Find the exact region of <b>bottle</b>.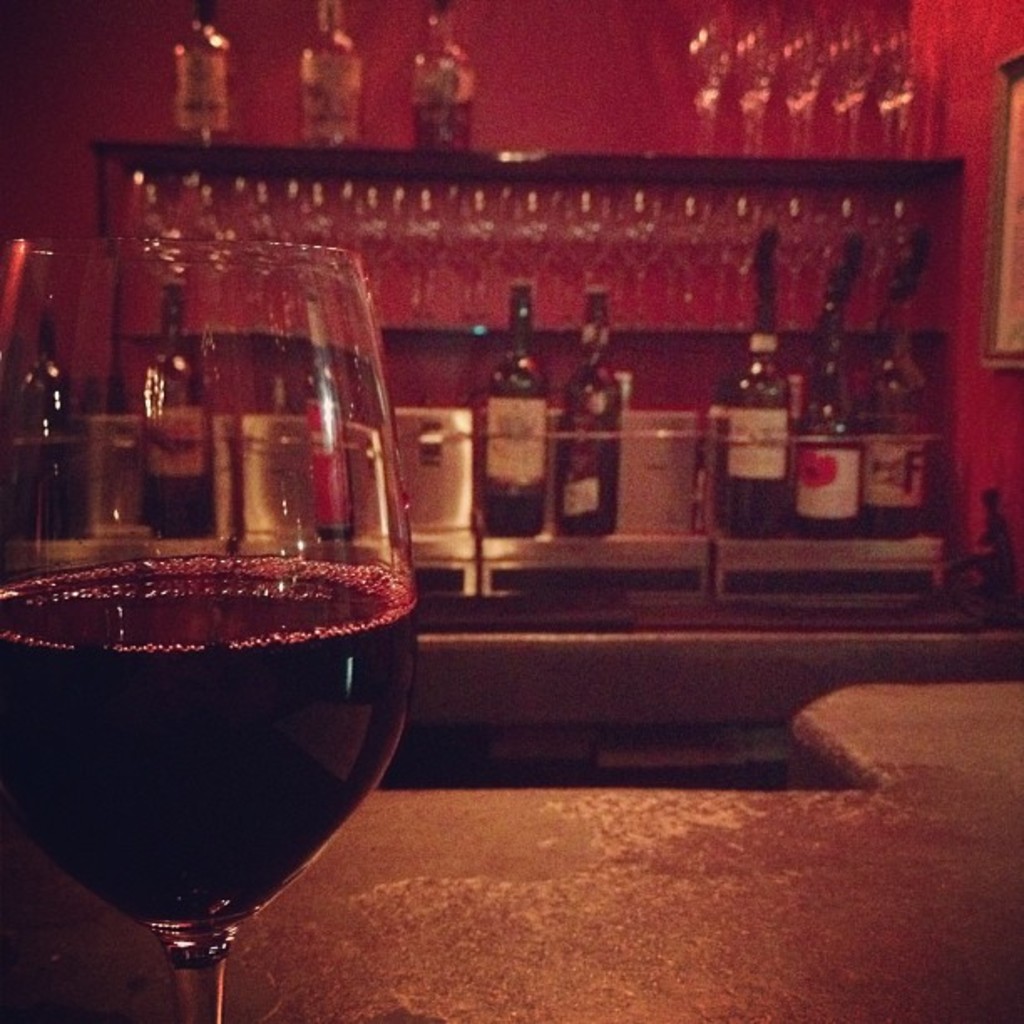
Exact region: box(303, 0, 366, 154).
